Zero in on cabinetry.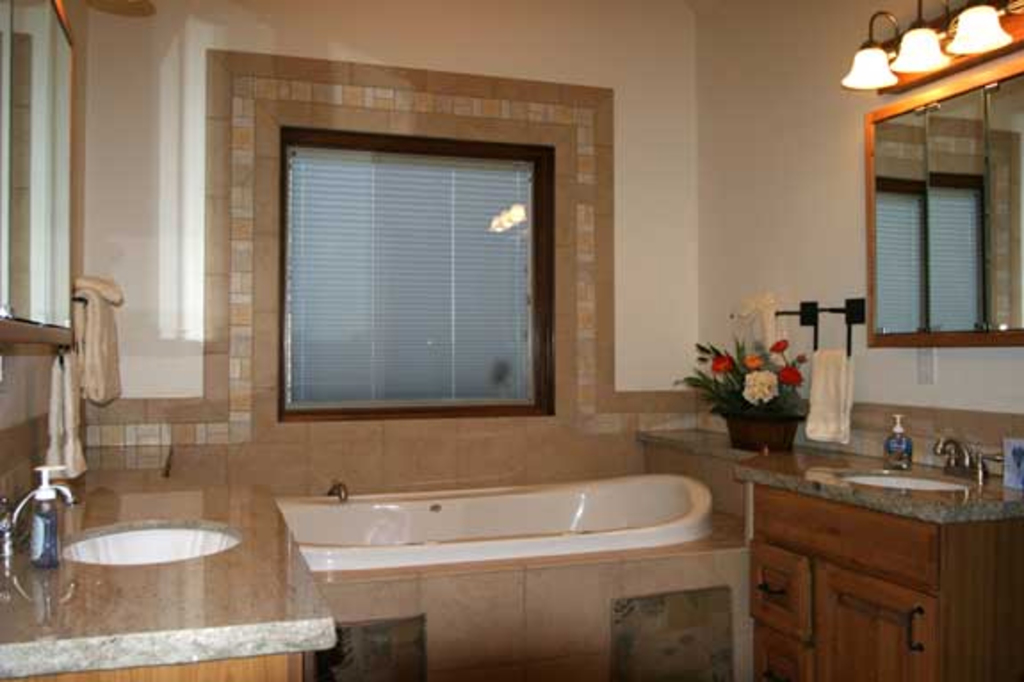
Zeroed in: l=864, t=45, r=1022, b=347.
